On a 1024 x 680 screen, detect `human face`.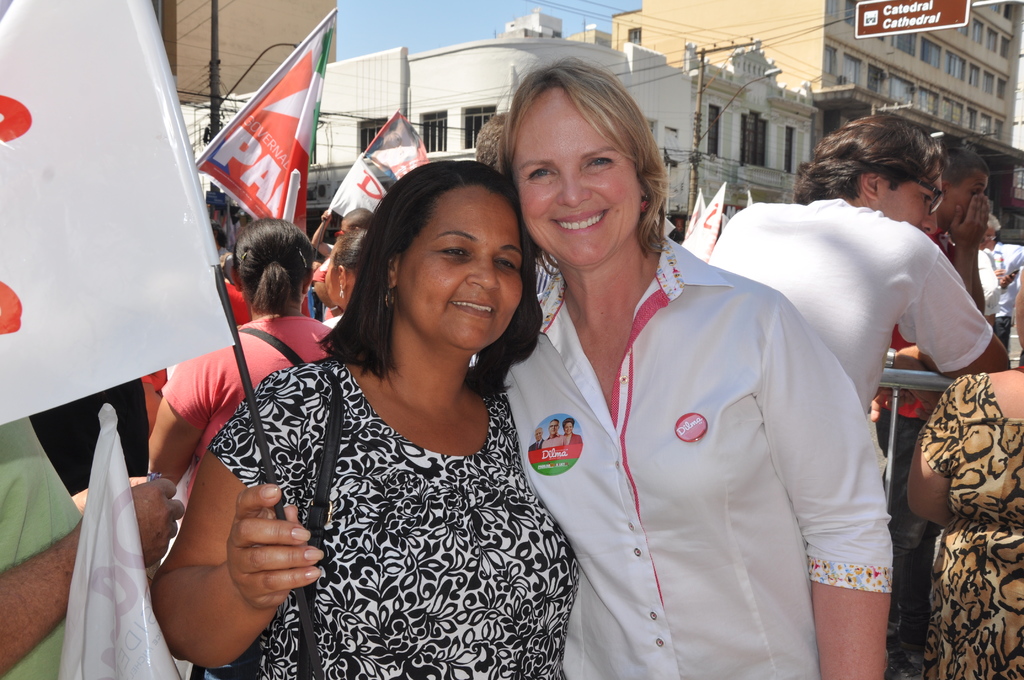
509, 83, 641, 264.
